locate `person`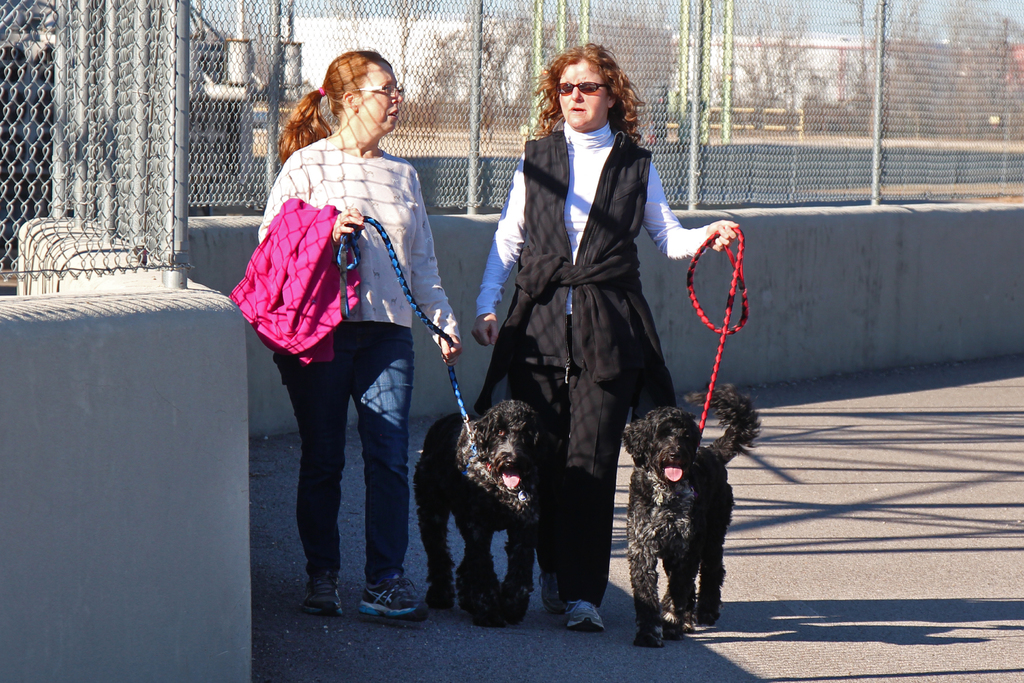
rect(477, 44, 734, 621)
